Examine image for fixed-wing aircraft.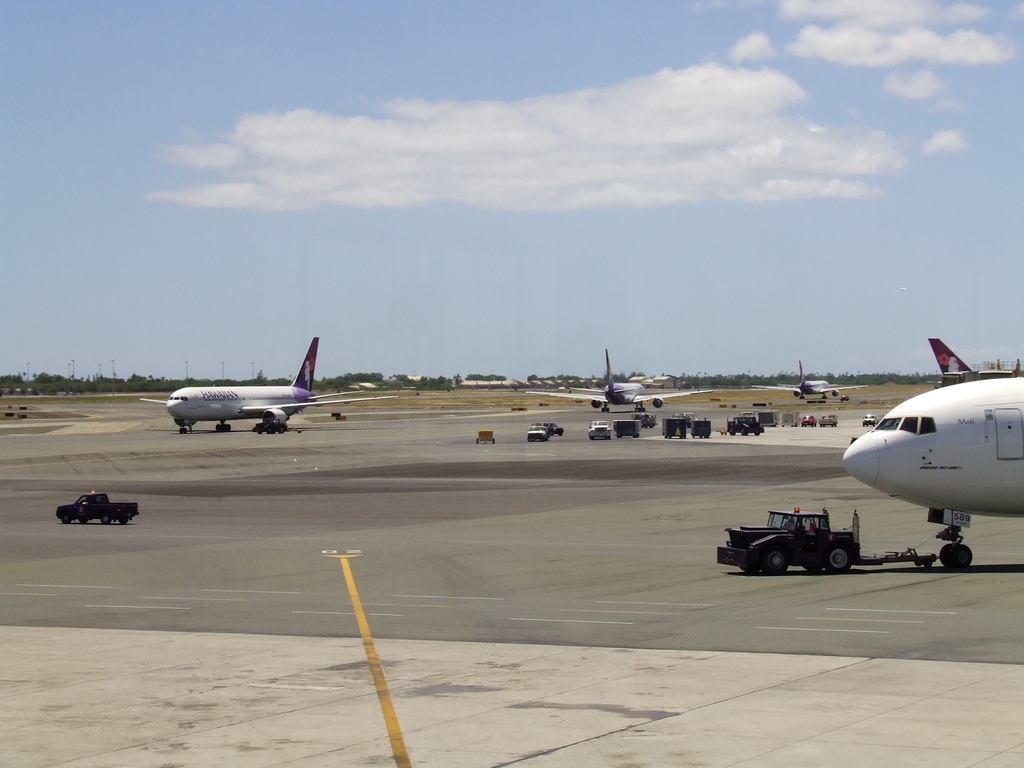
Examination result: bbox=(929, 335, 973, 385).
